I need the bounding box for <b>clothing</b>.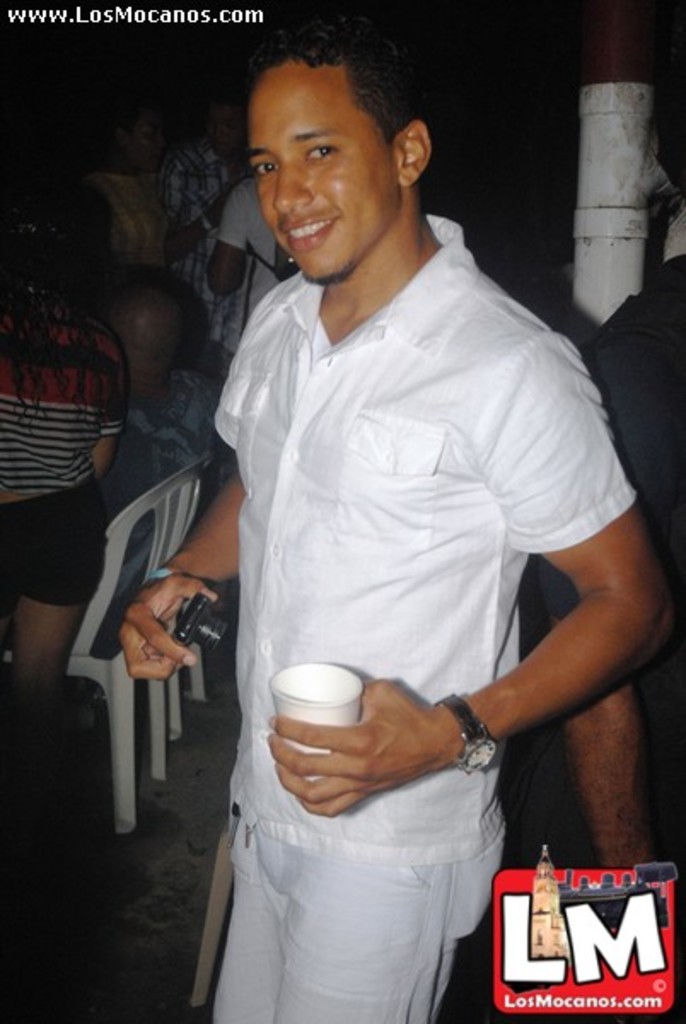
Here it is: (539,261,684,611).
